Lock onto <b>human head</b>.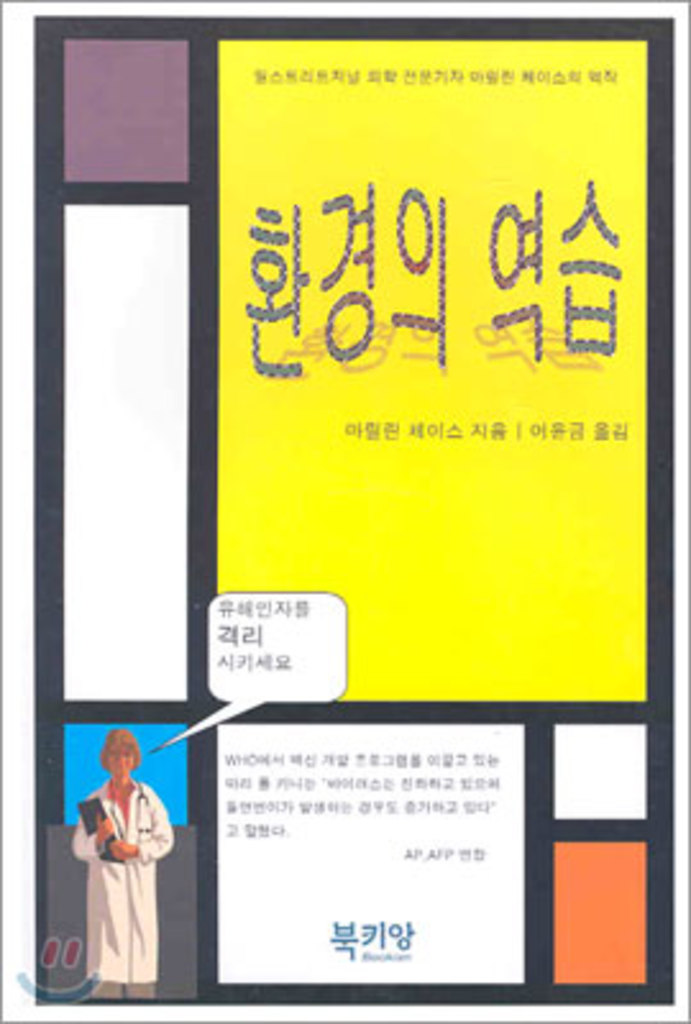
Locked: locate(100, 730, 143, 771).
